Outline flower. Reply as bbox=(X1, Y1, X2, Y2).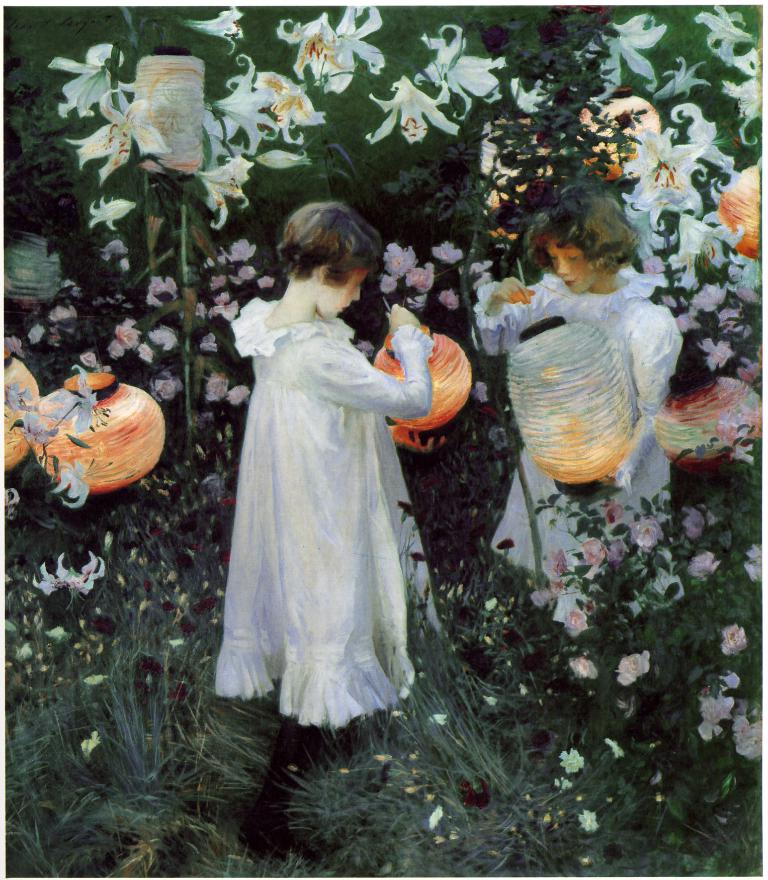
bbox=(562, 748, 583, 774).
